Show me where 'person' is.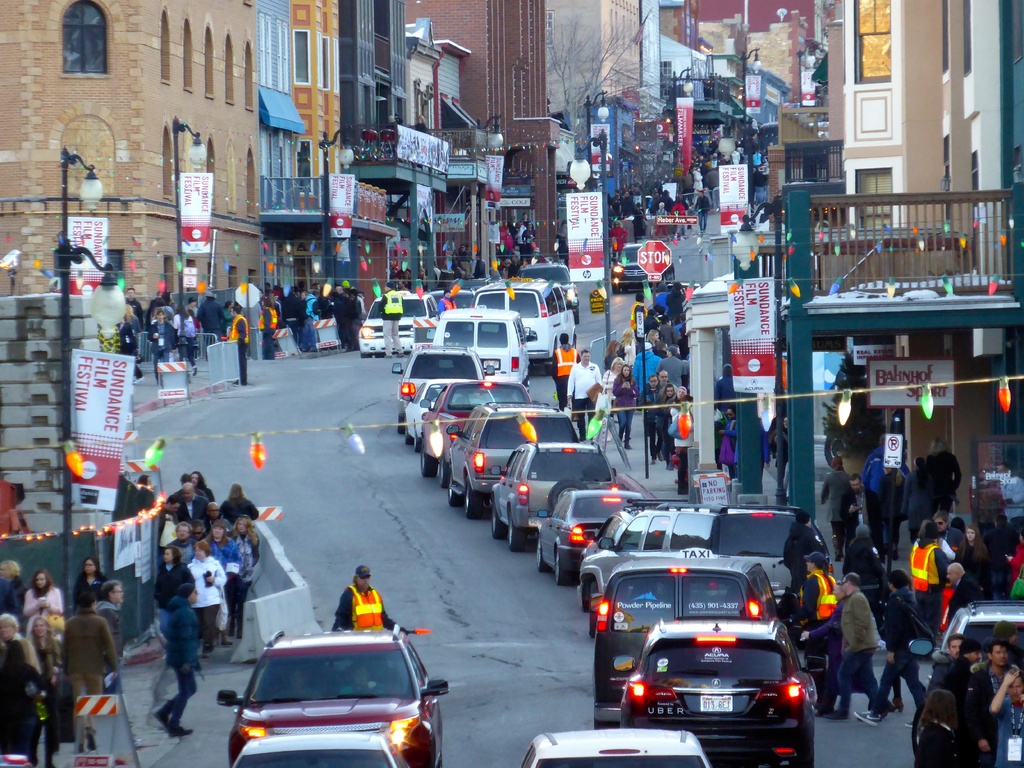
'person' is at box=[72, 593, 127, 752].
